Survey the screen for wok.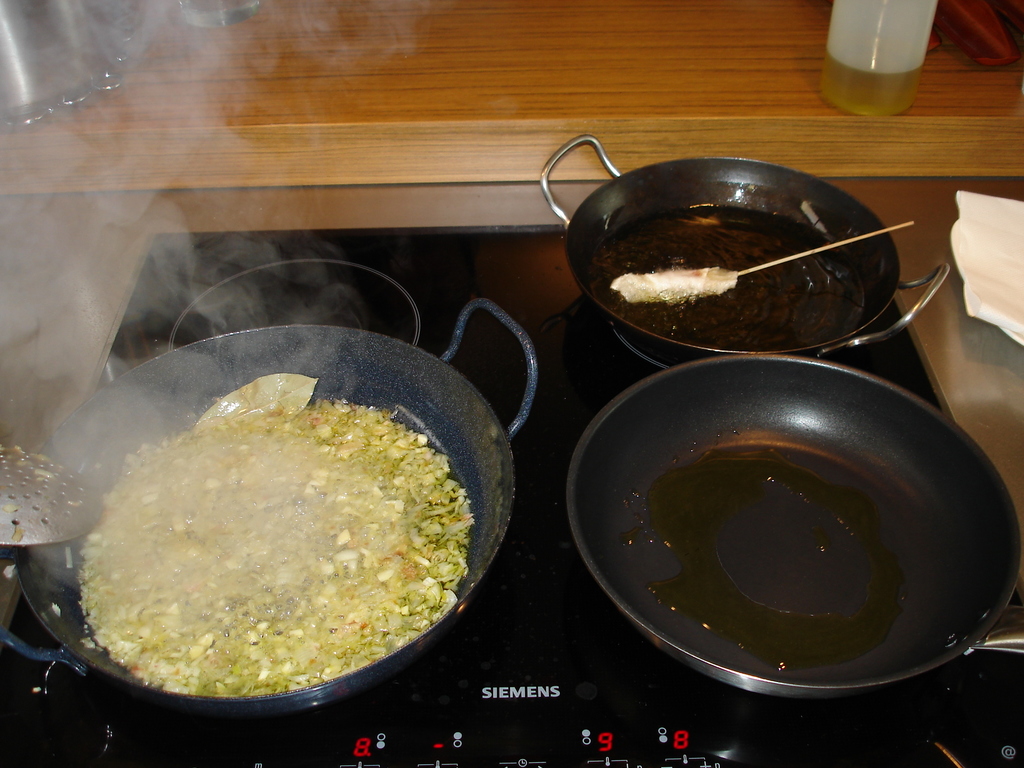
Survey found: locate(0, 285, 553, 719).
